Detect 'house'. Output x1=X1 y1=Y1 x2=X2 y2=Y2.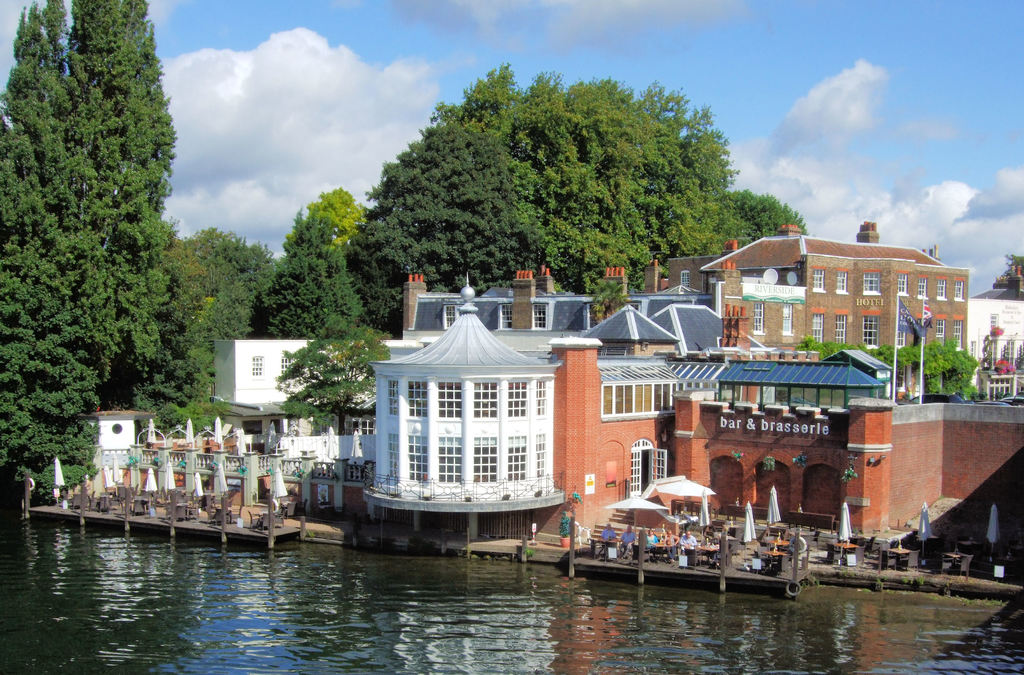
x1=968 y1=263 x2=1023 y2=361.
